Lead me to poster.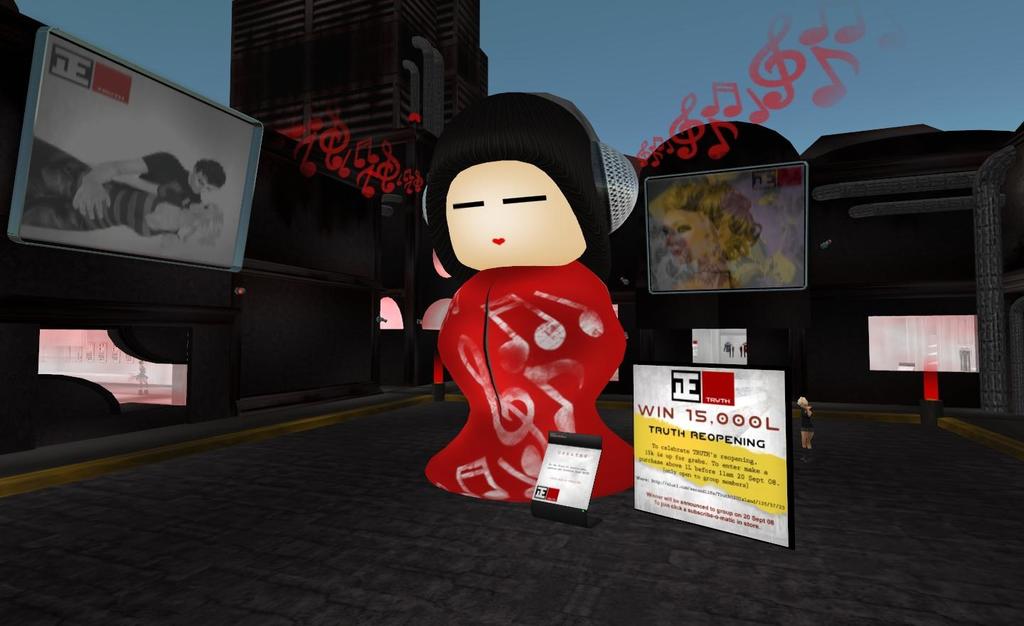
Lead to (21, 34, 254, 267).
